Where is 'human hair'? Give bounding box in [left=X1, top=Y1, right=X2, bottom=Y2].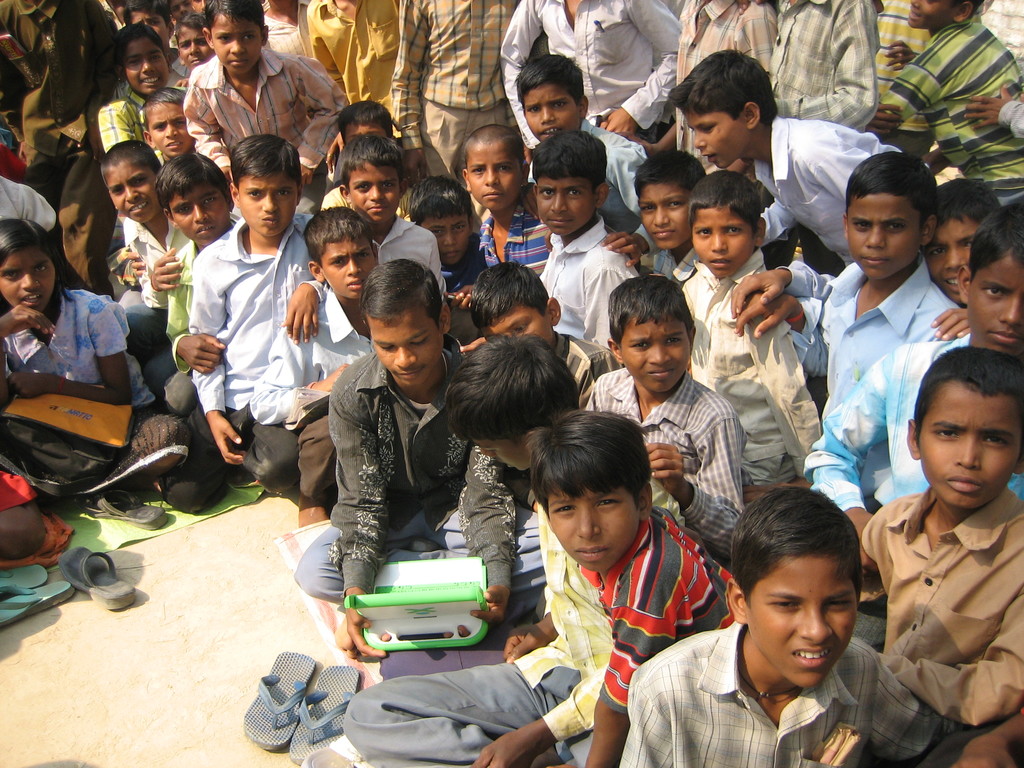
[left=99, top=140, right=159, bottom=180].
